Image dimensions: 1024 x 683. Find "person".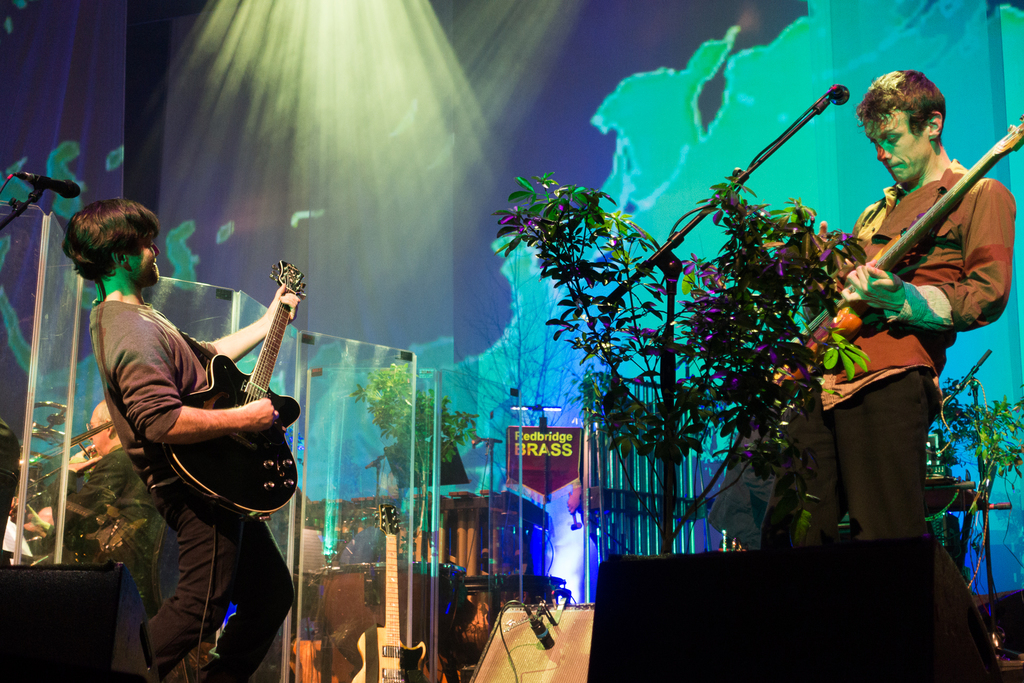
x1=764, y1=62, x2=1014, y2=543.
